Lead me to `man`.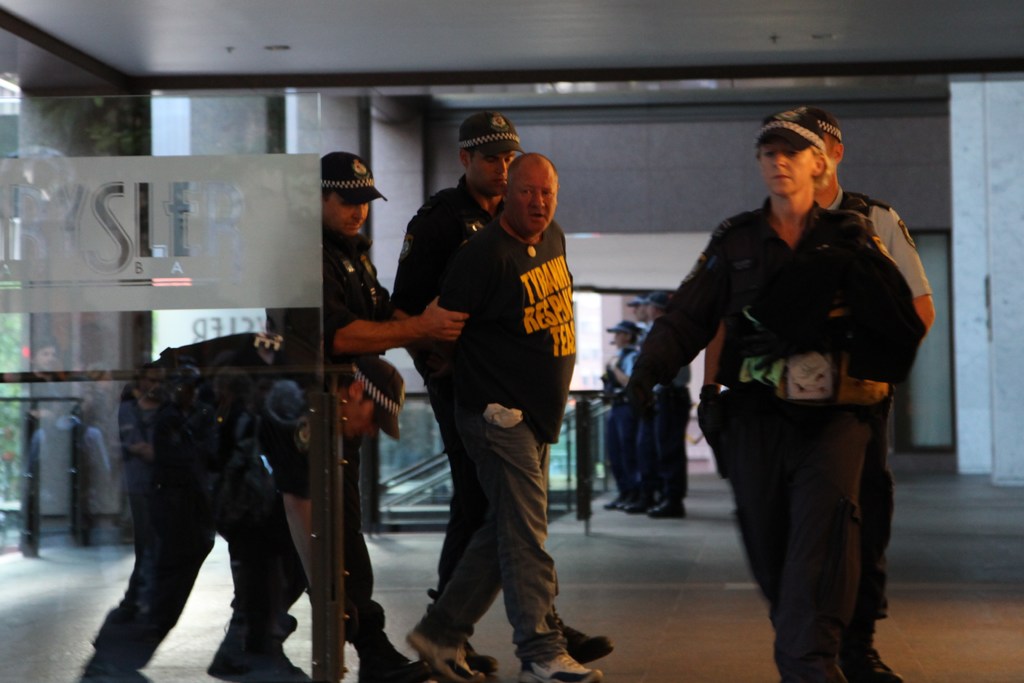
Lead to (left=73, top=331, right=413, bottom=682).
